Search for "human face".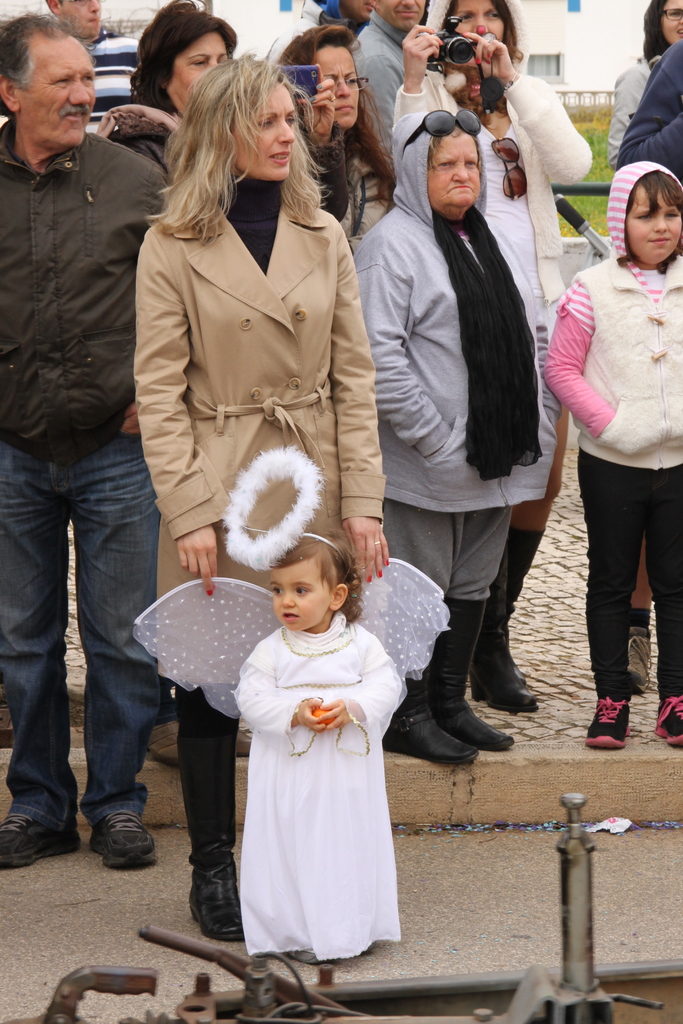
Found at [380, 0, 425, 28].
